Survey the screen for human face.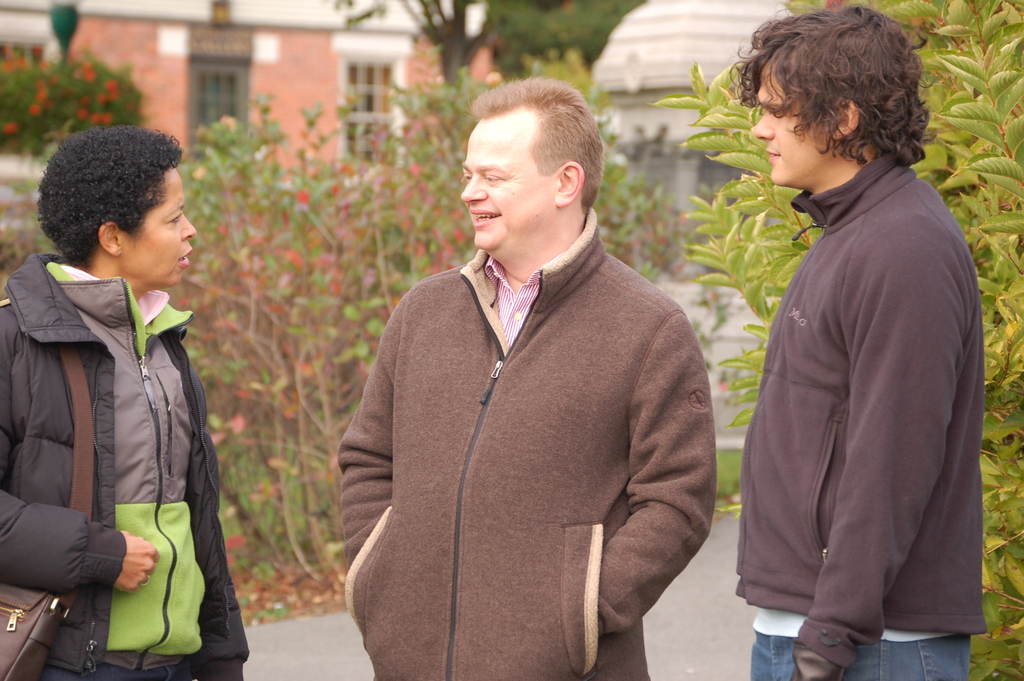
Survey found: [x1=751, y1=63, x2=822, y2=184].
